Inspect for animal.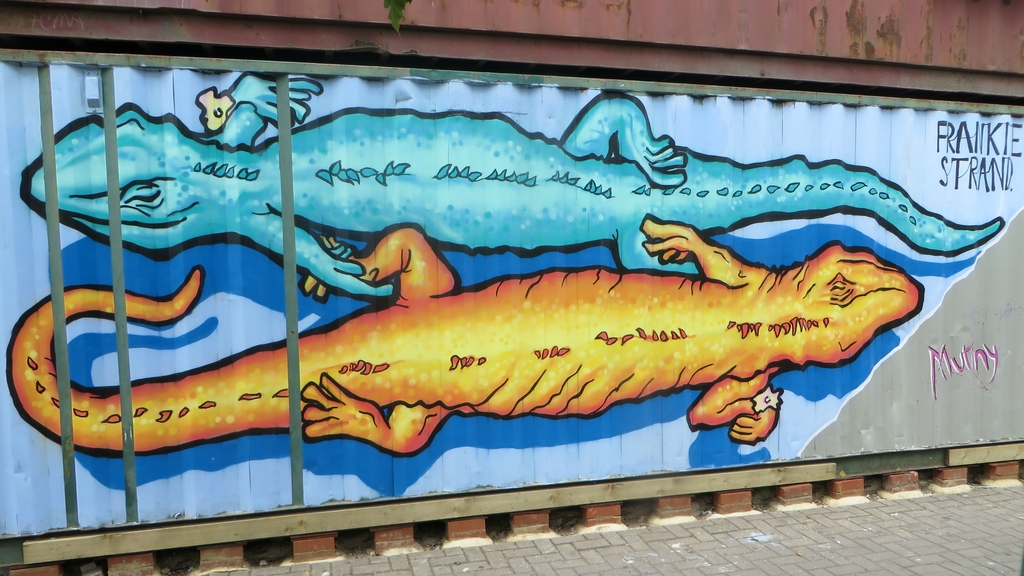
Inspection: bbox=[8, 211, 922, 456].
